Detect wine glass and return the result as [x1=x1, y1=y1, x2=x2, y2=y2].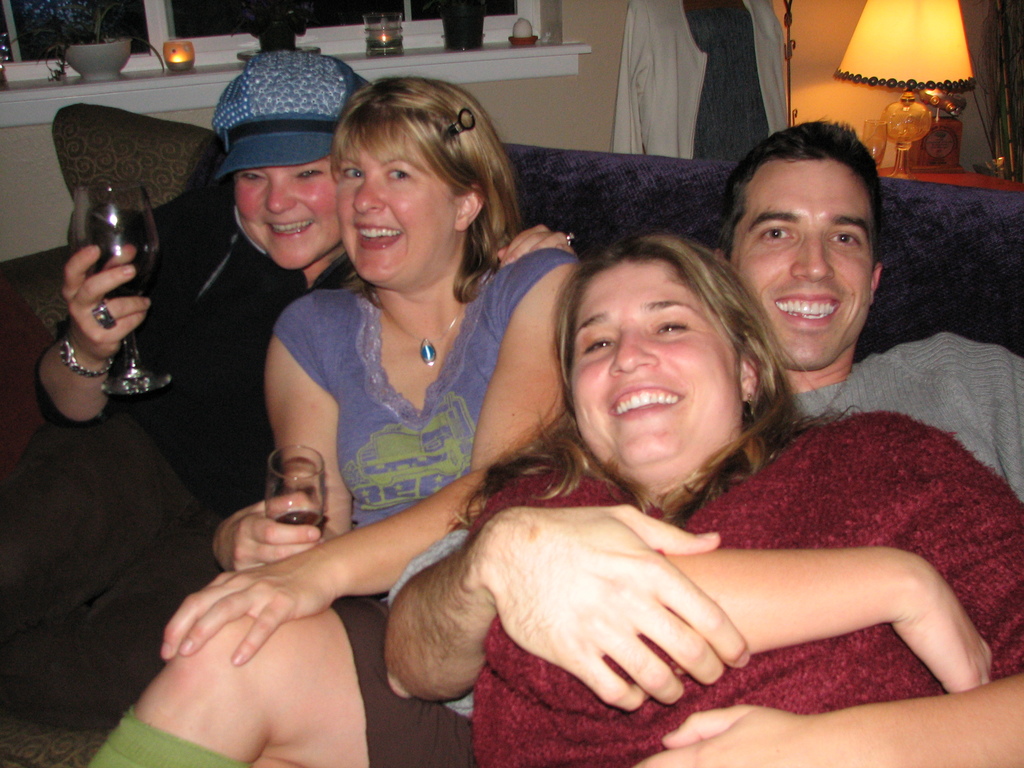
[x1=69, y1=186, x2=168, y2=393].
